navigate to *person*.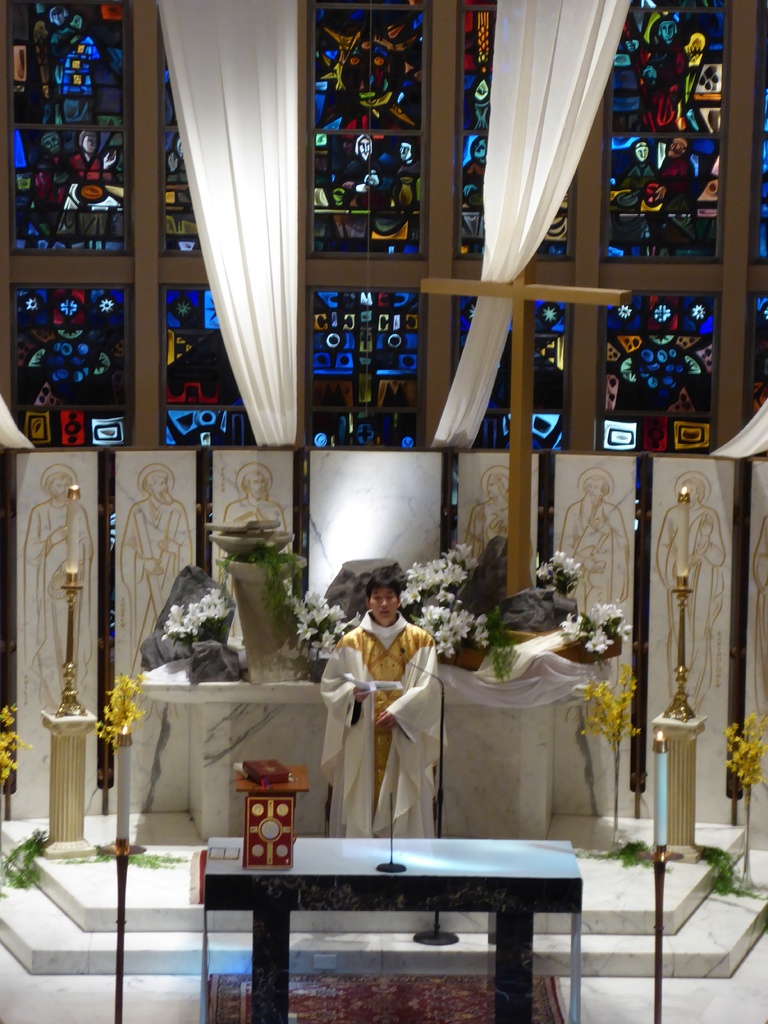
Navigation target: locate(463, 476, 513, 564).
